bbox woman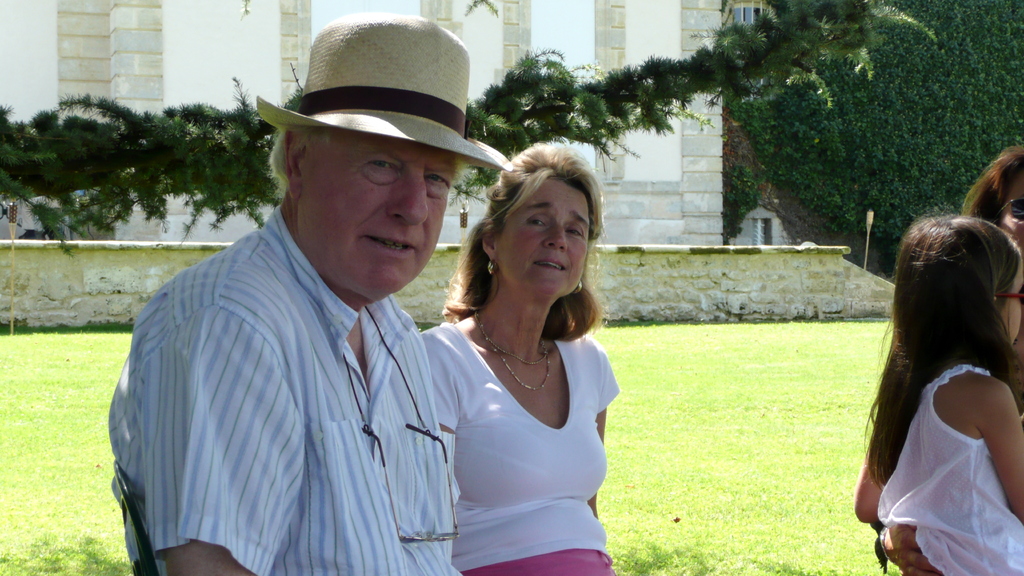
locate(403, 137, 636, 568)
